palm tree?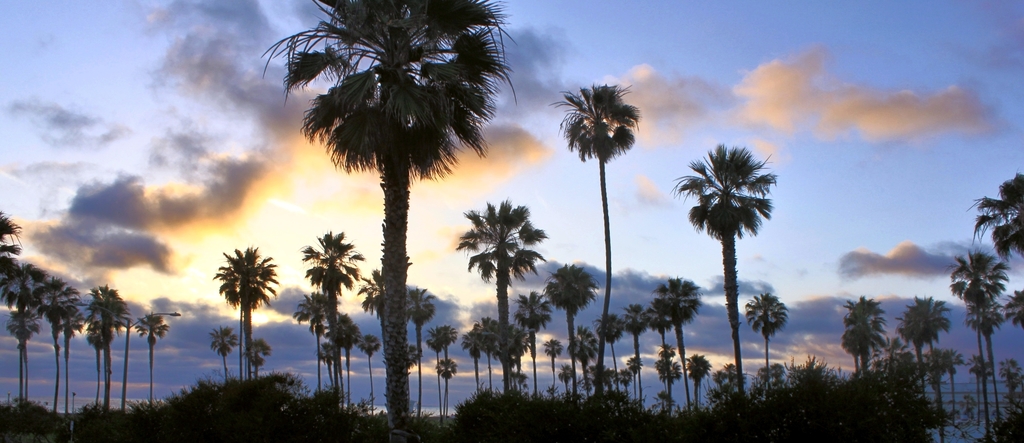
box=[454, 319, 492, 396]
